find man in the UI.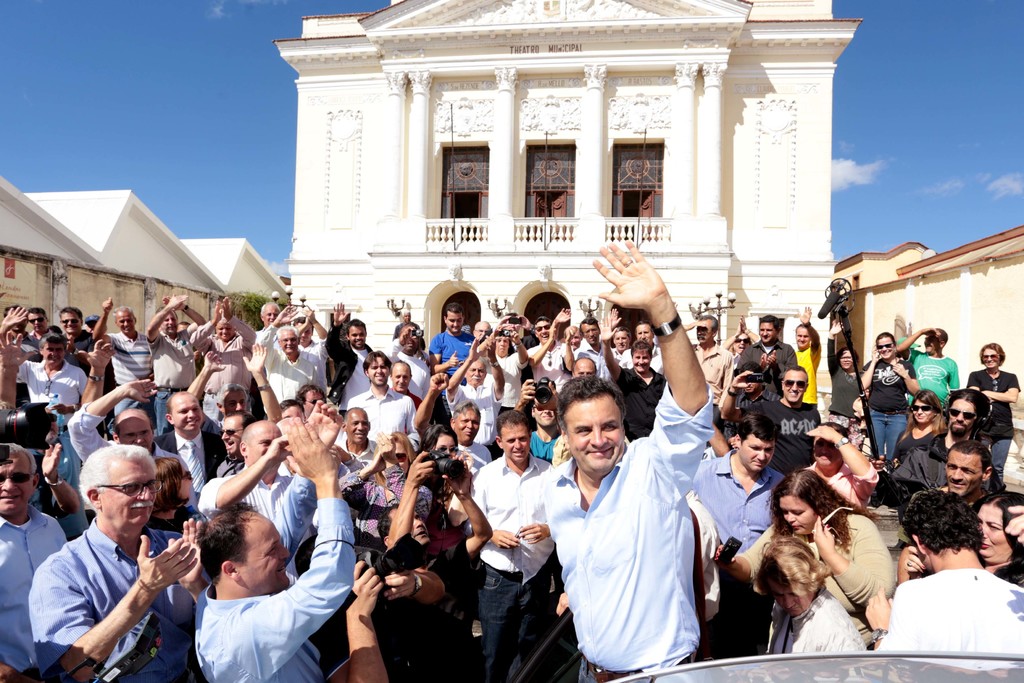
UI element at 328, 299, 375, 418.
